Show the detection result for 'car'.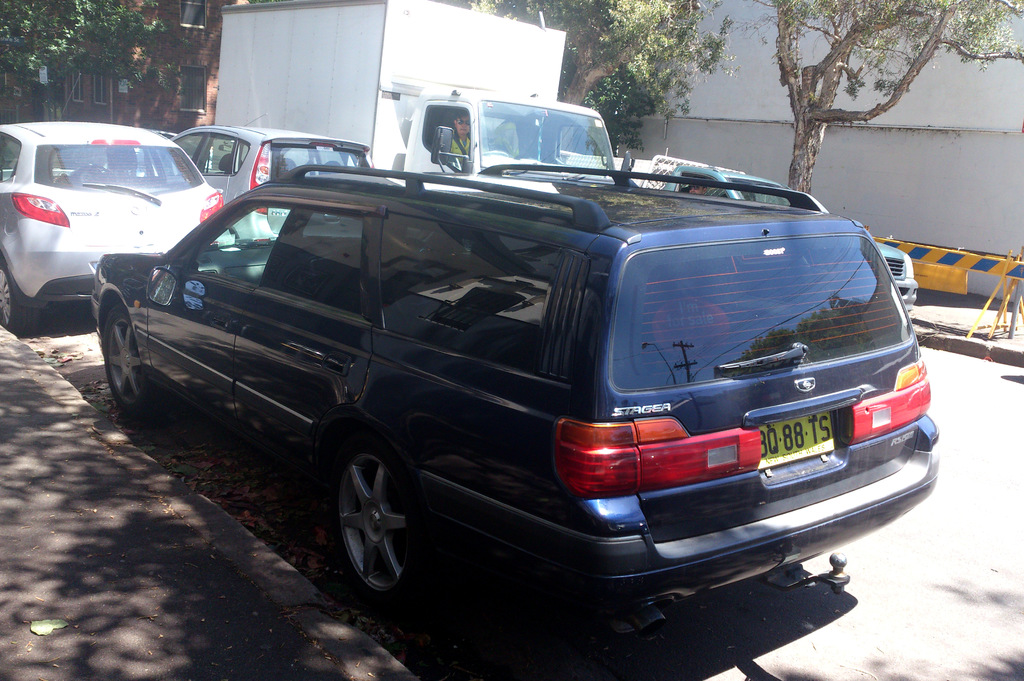
[x1=82, y1=161, x2=944, y2=616].
